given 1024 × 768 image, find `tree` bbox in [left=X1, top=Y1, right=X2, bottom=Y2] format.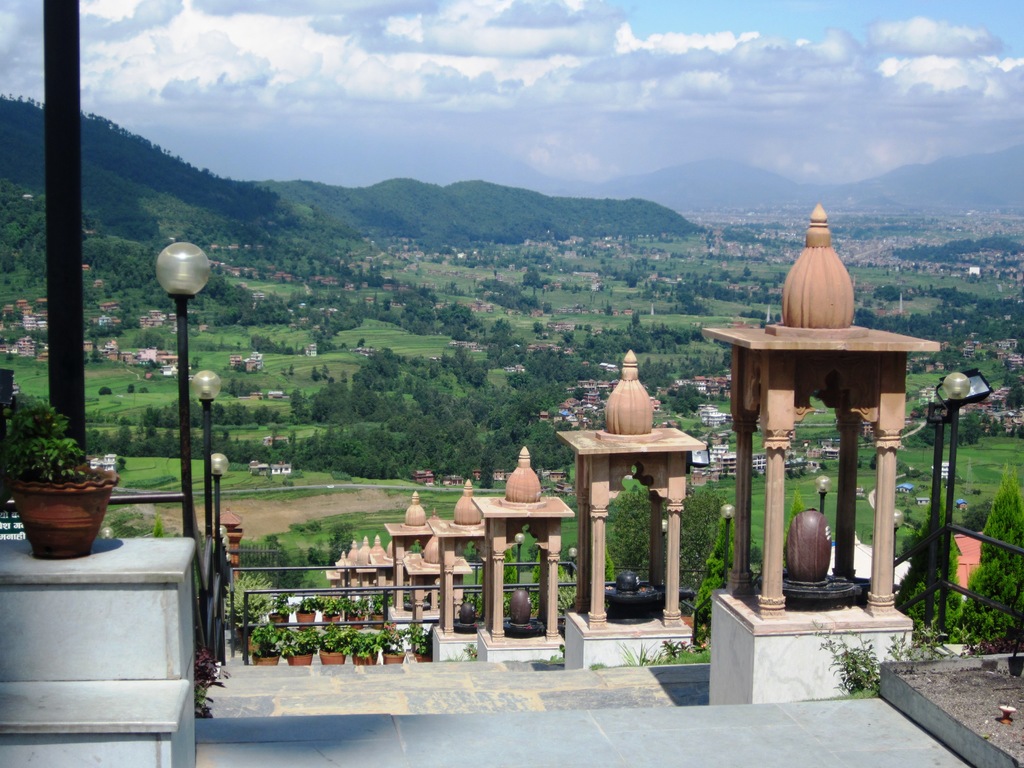
[left=605, top=484, right=653, bottom=577].
